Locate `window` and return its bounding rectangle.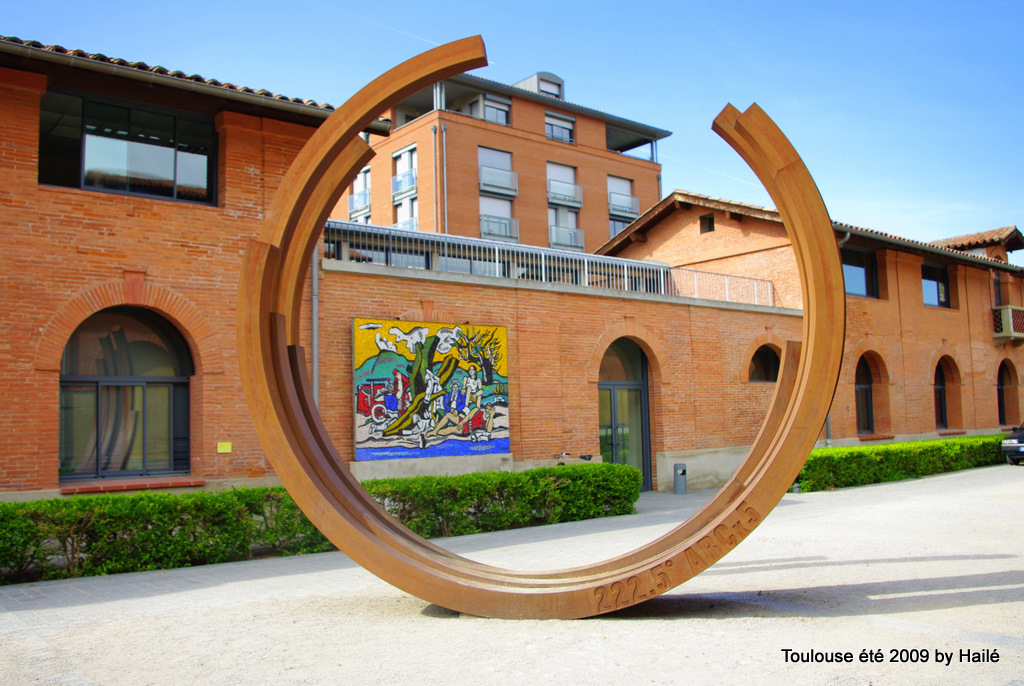
pyautogui.locateOnScreen(345, 168, 370, 215).
